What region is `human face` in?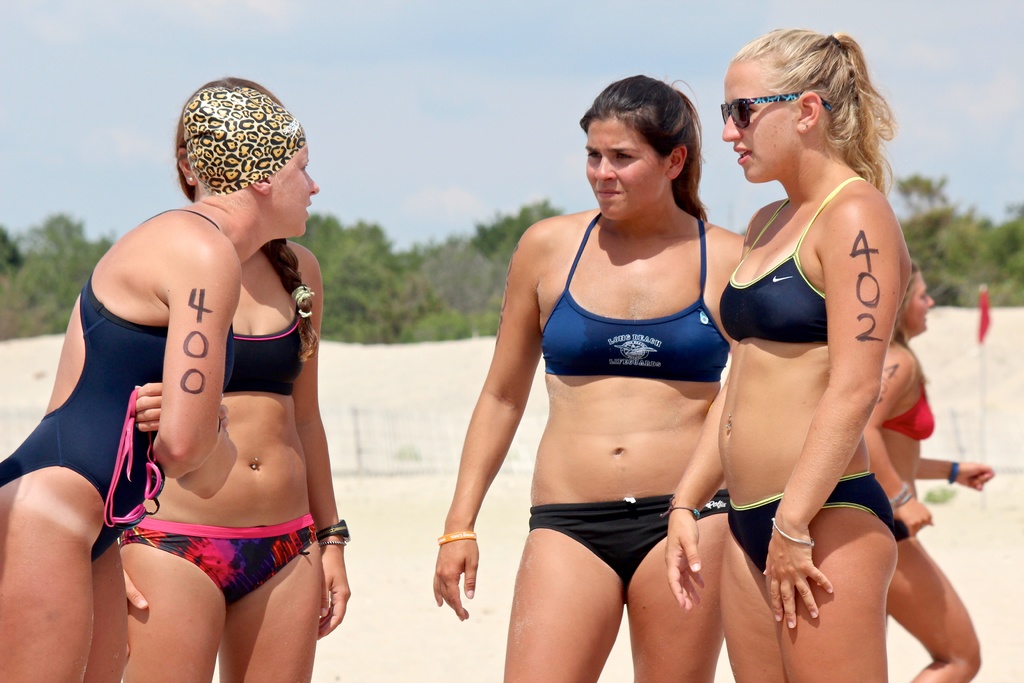
left=272, top=143, right=319, bottom=231.
